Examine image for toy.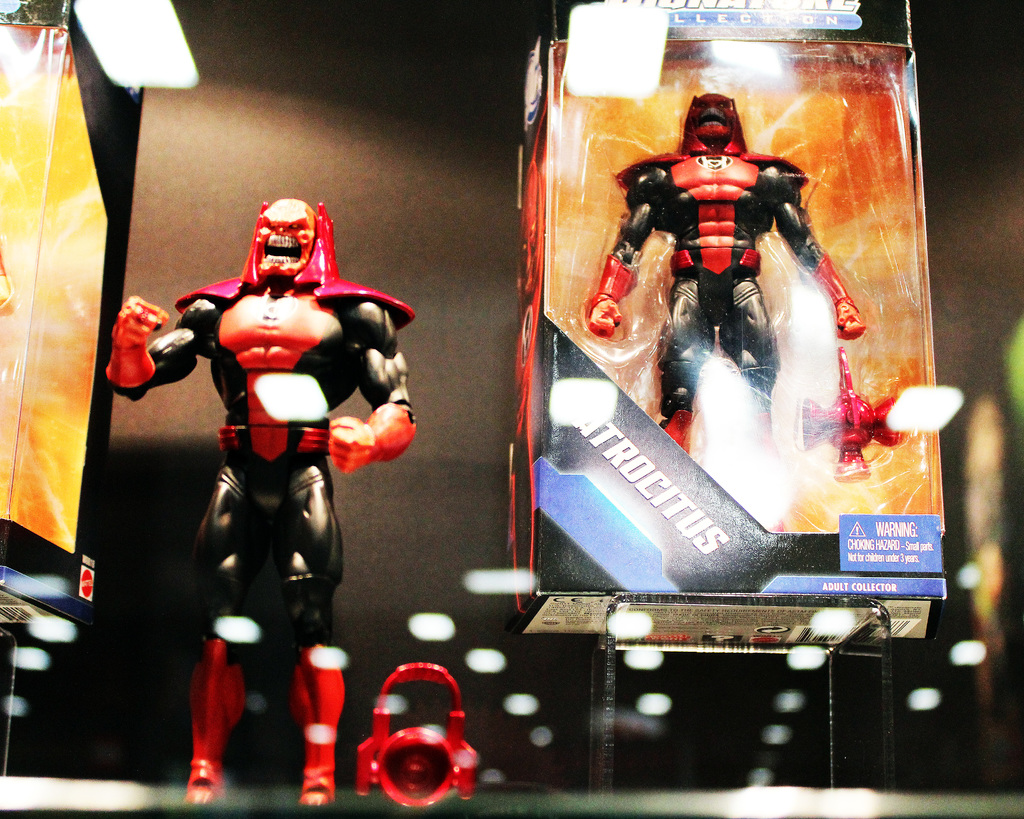
Examination result: detection(104, 195, 422, 818).
